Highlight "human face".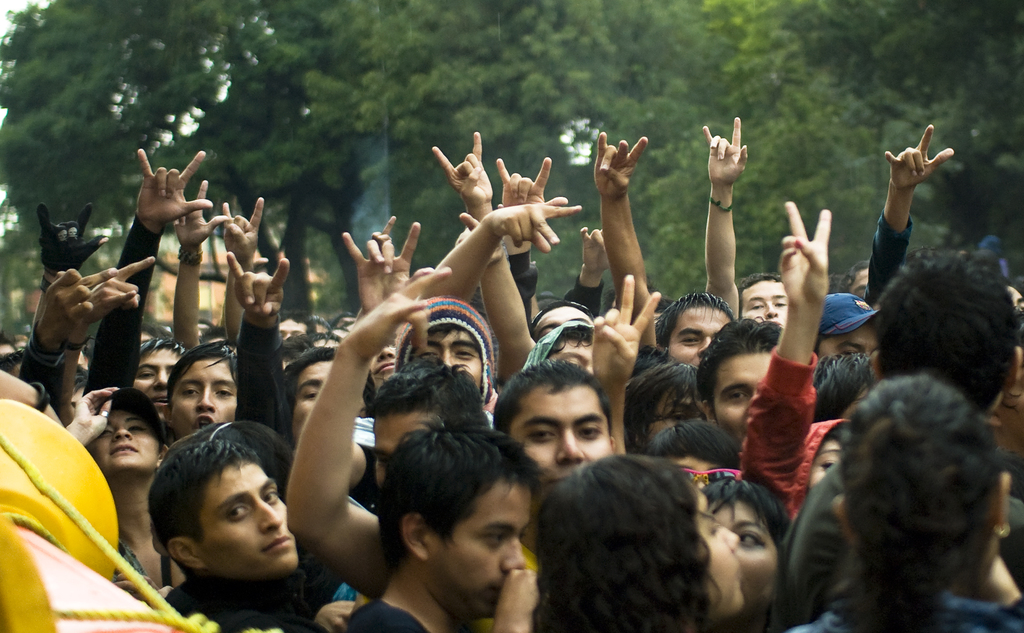
Highlighted region: [194, 463, 296, 575].
